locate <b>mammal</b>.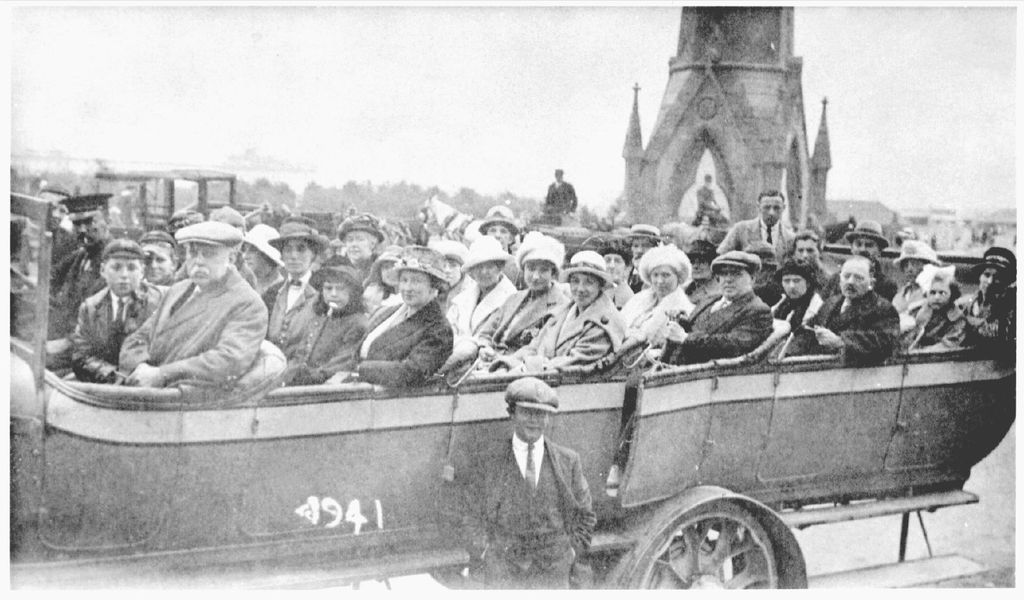
Bounding box: x1=955, y1=242, x2=1018, y2=342.
